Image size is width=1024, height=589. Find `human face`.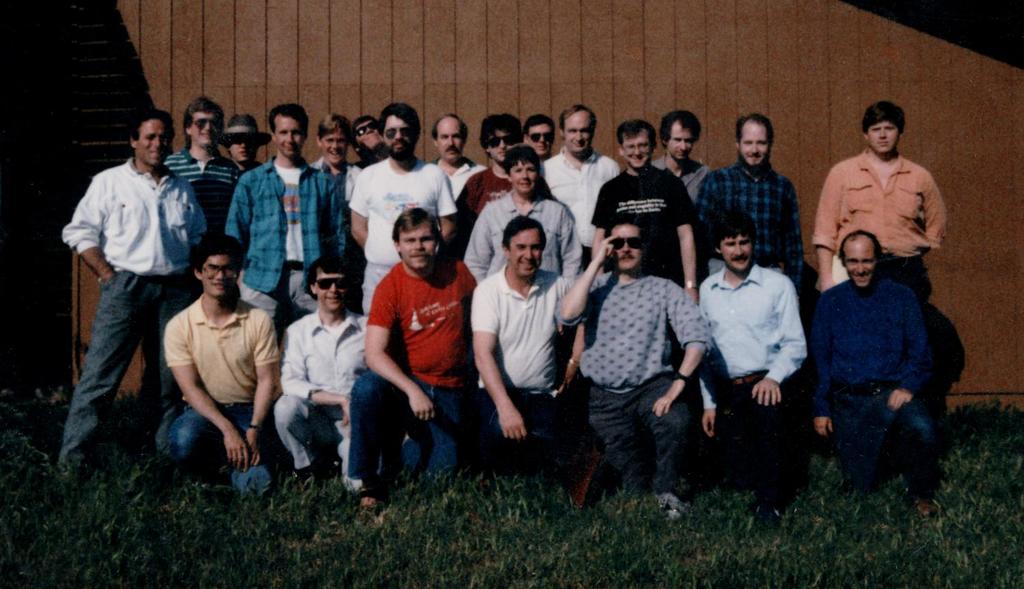
region(737, 121, 774, 175).
